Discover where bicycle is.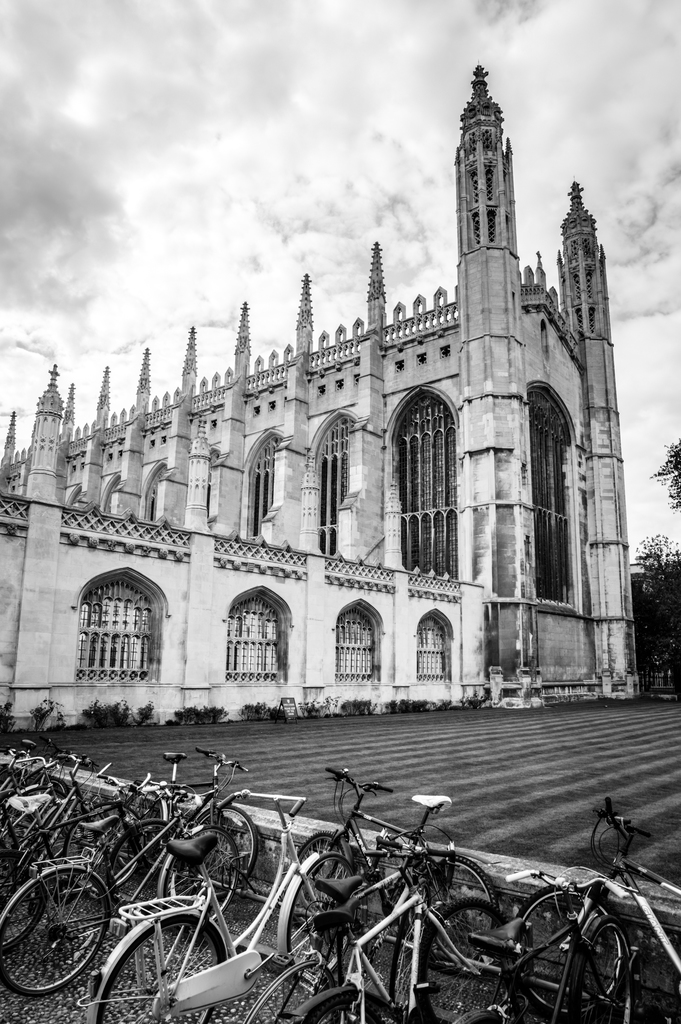
Discovered at box(0, 746, 90, 954).
